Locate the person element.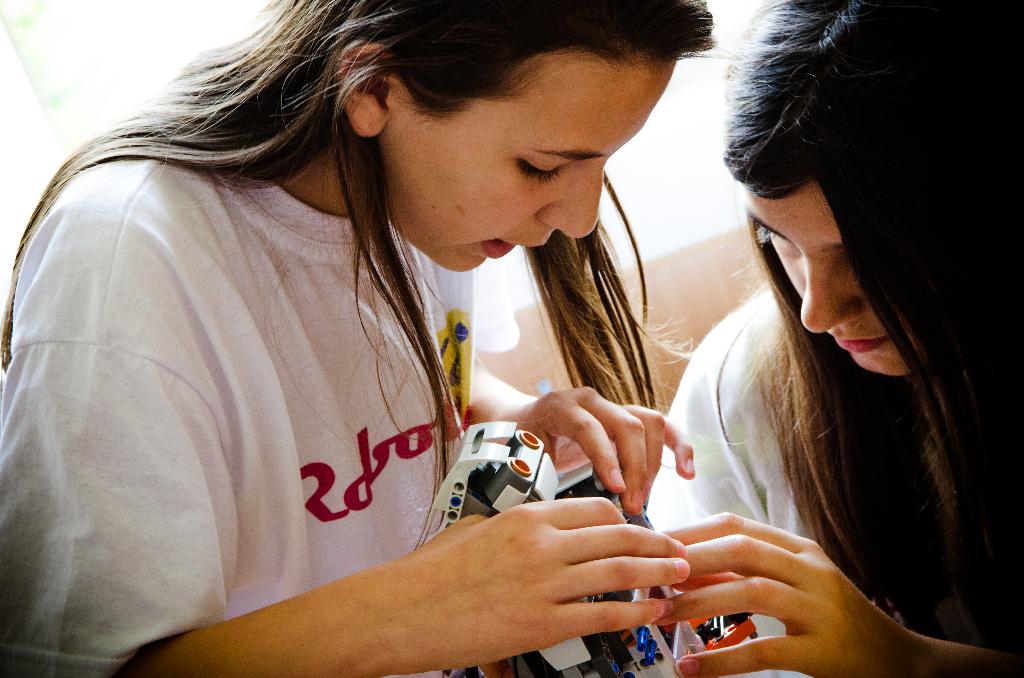
Element bbox: <region>643, 0, 1023, 677</region>.
